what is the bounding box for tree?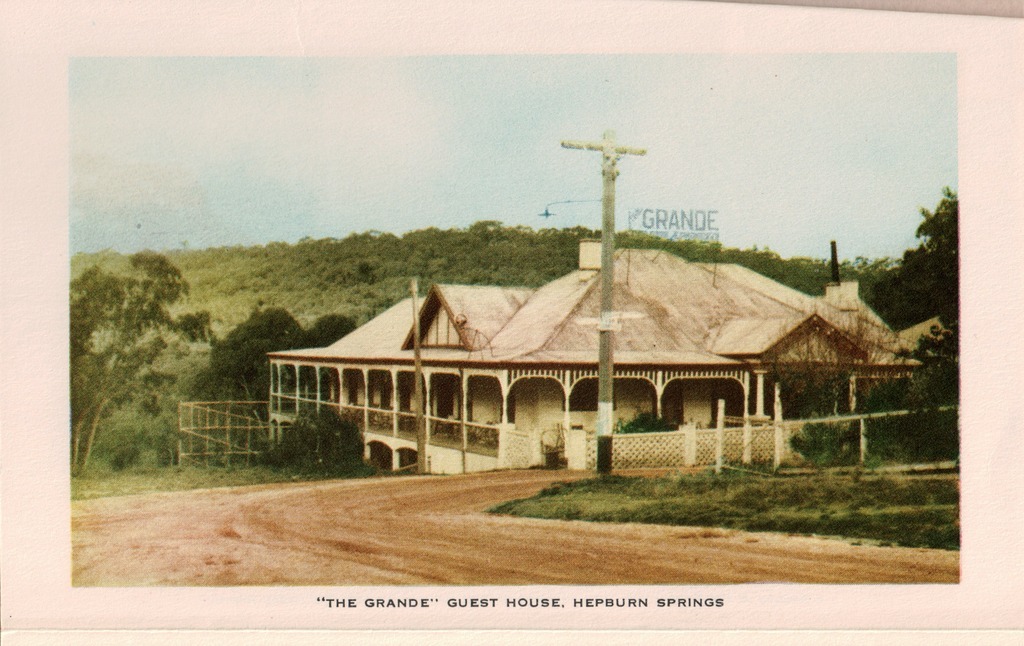
(x1=63, y1=165, x2=234, y2=490).
